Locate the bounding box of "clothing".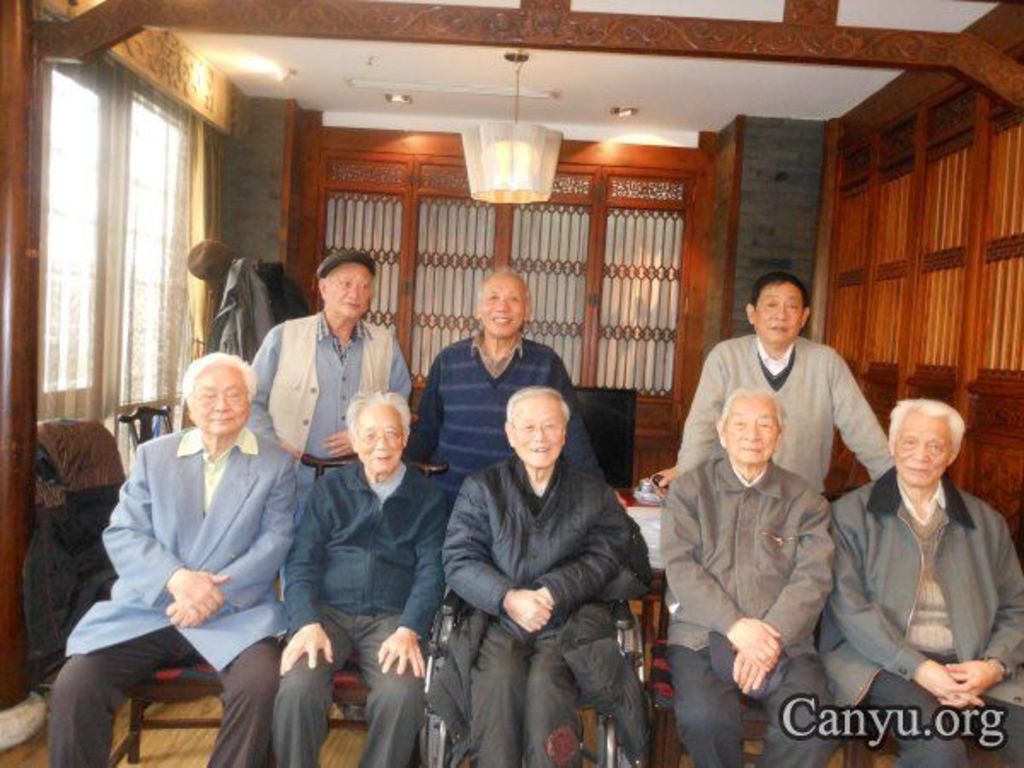
Bounding box: bbox=(242, 307, 410, 601).
